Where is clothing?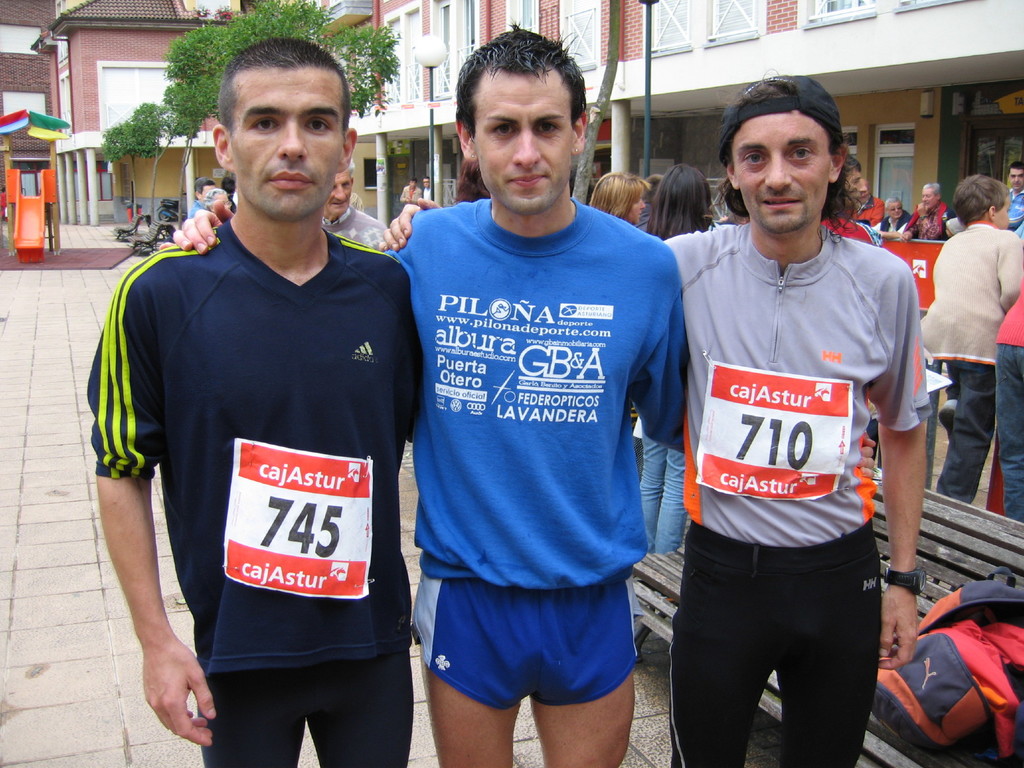
l=929, t=362, r=988, b=502.
